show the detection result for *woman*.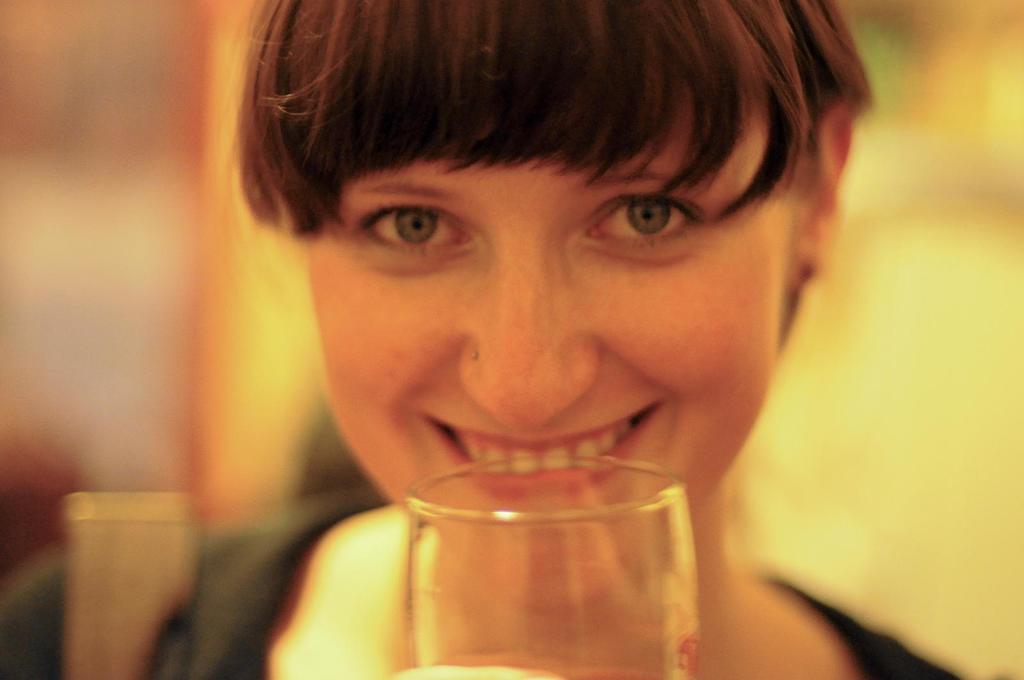
[76, 0, 972, 633].
